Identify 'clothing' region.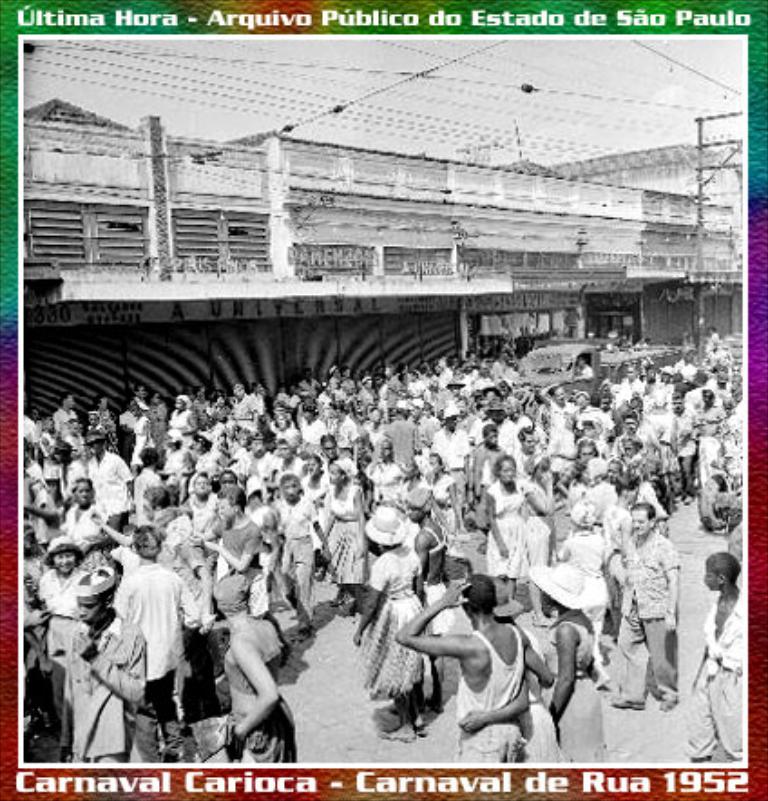
Region: <bbox>324, 489, 362, 596</bbox>.
